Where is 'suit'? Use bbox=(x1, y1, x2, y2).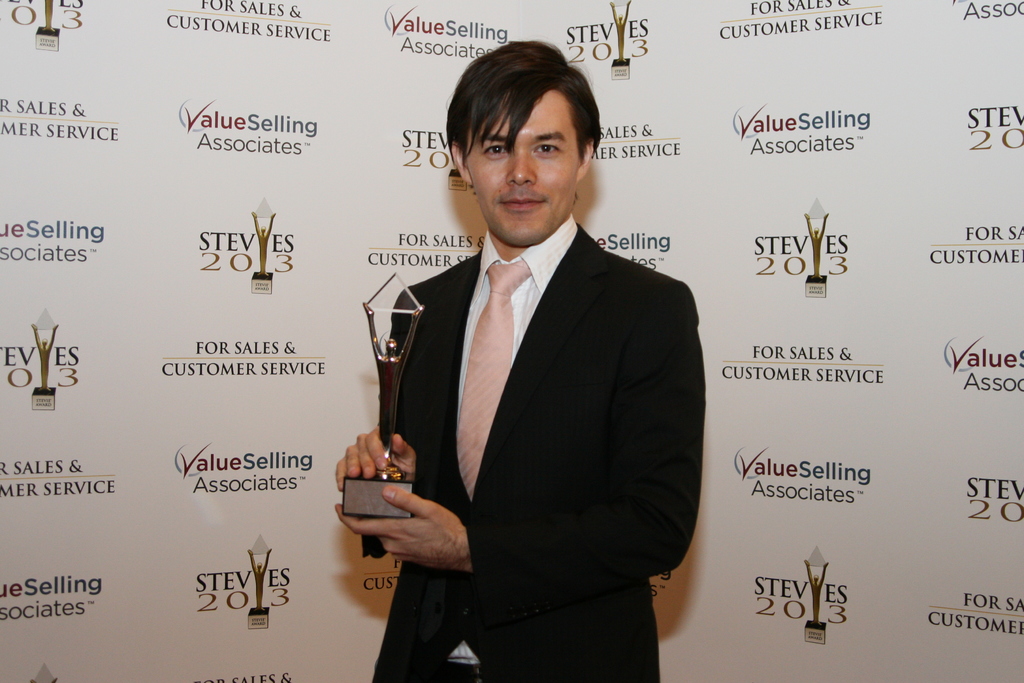
bbox=(353, 121, 687, 667).
